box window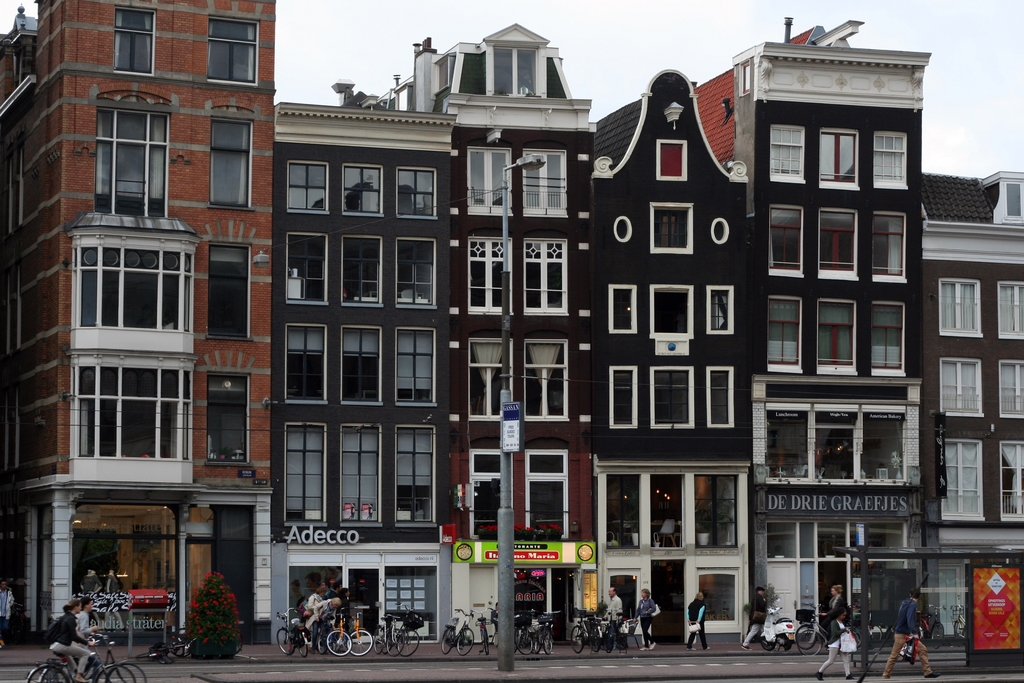
bbox=(937, 361, 982, 415)
